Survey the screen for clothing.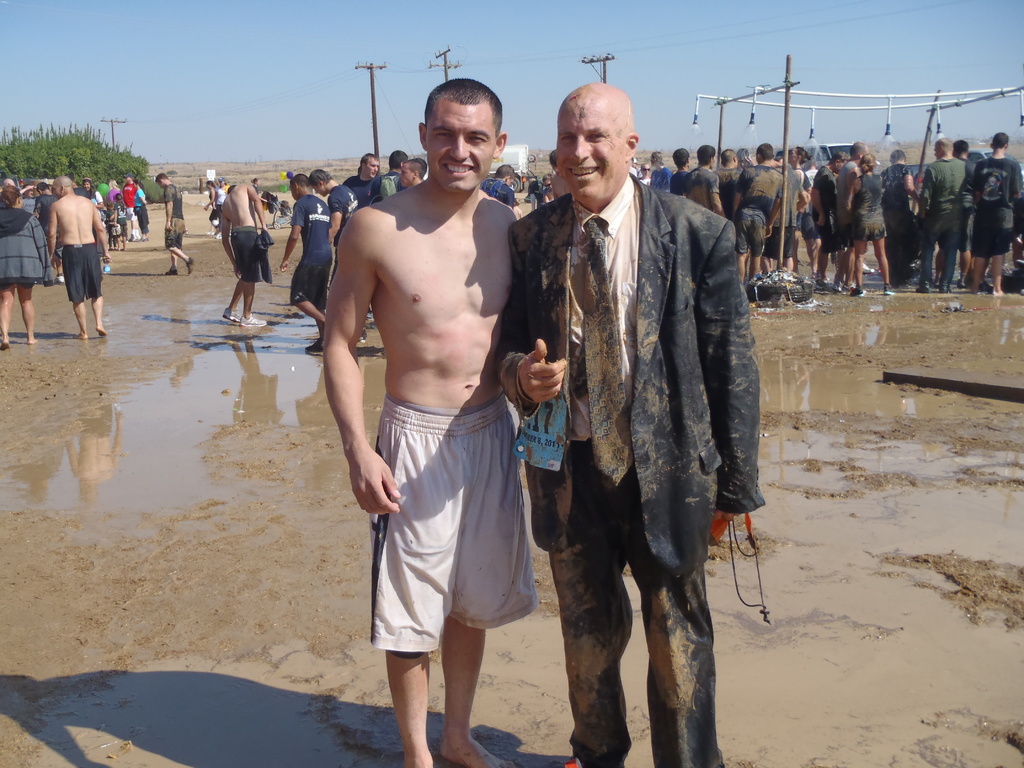
Survey found: l=111, t=207, r=131, b=241.
